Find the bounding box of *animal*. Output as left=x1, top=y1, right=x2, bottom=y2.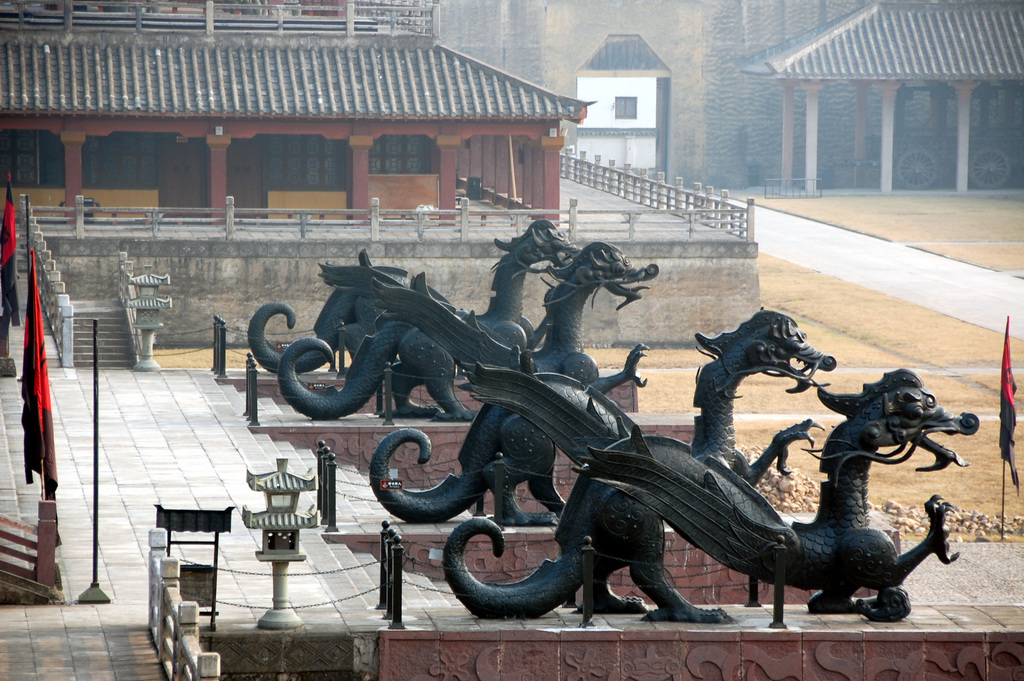
left=274, top=240, right=659, bottom=423.
